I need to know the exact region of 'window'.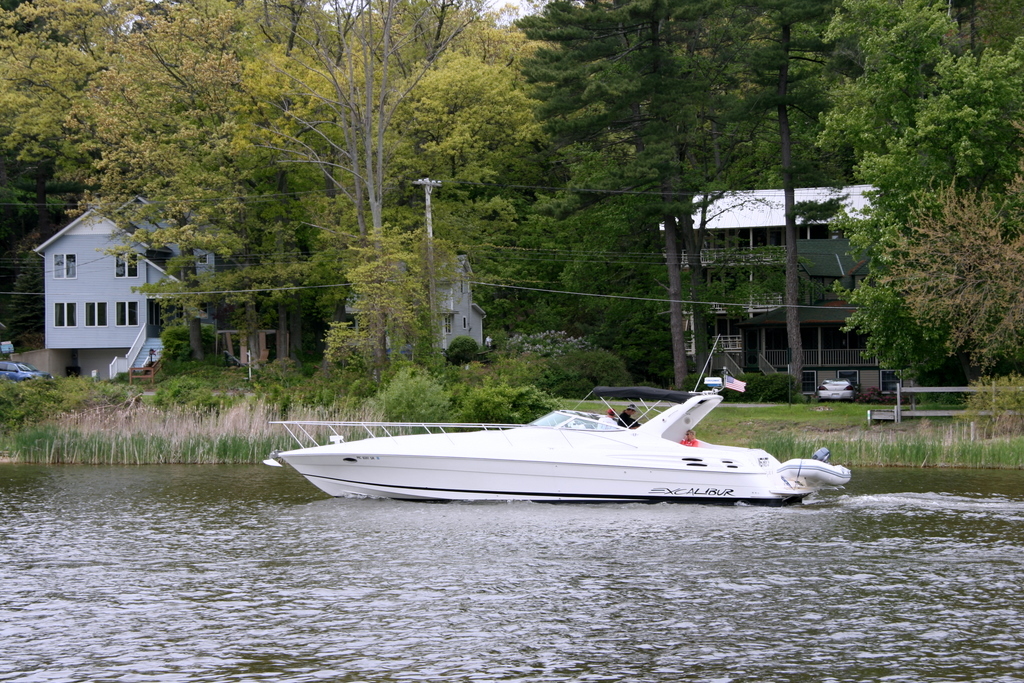
Region: bbox=[114, 252, 136, 277].
